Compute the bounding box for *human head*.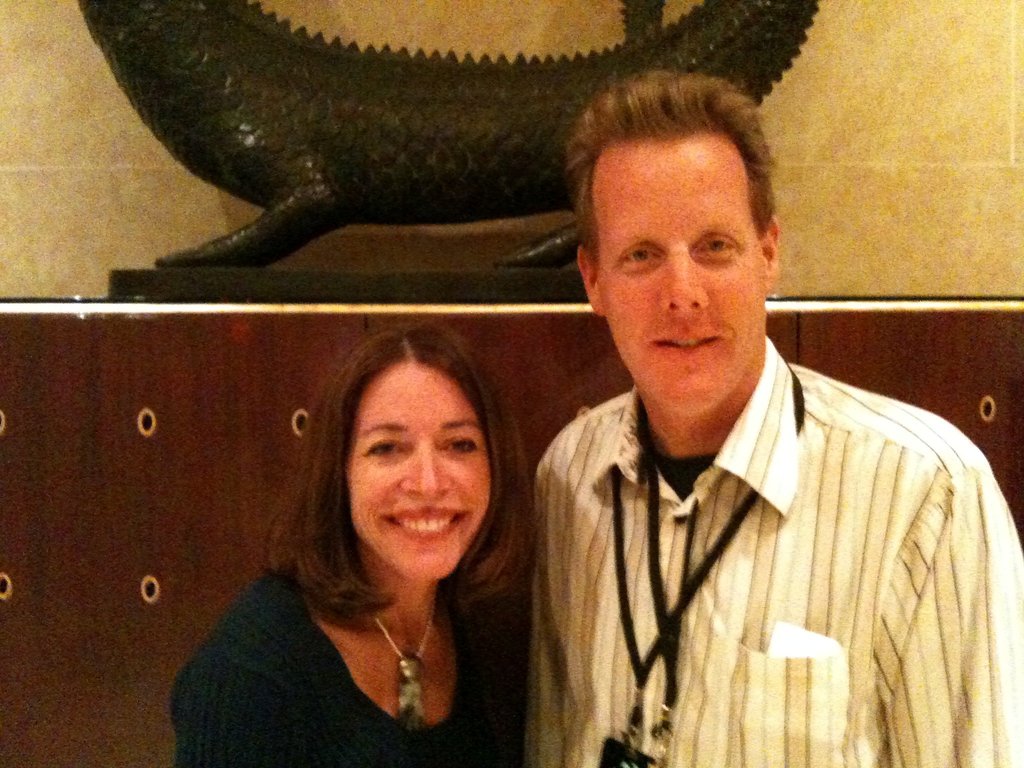
bbox=[572, 145, 778, 414].
